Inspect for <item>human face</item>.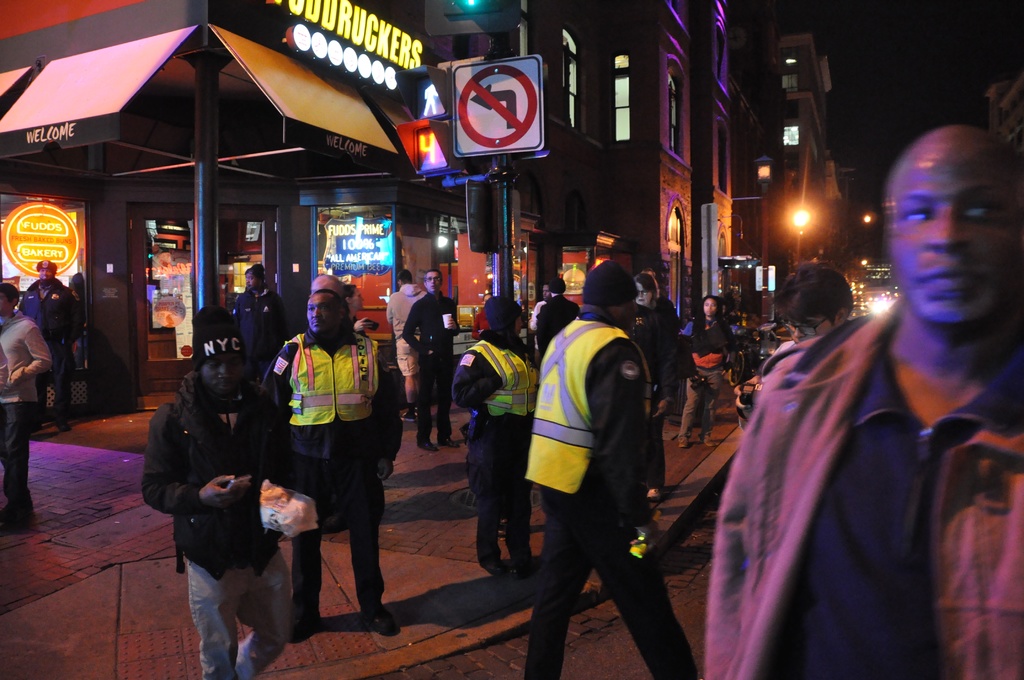
Inspection: x1=427 y1=271 x2=438 y2=294.
